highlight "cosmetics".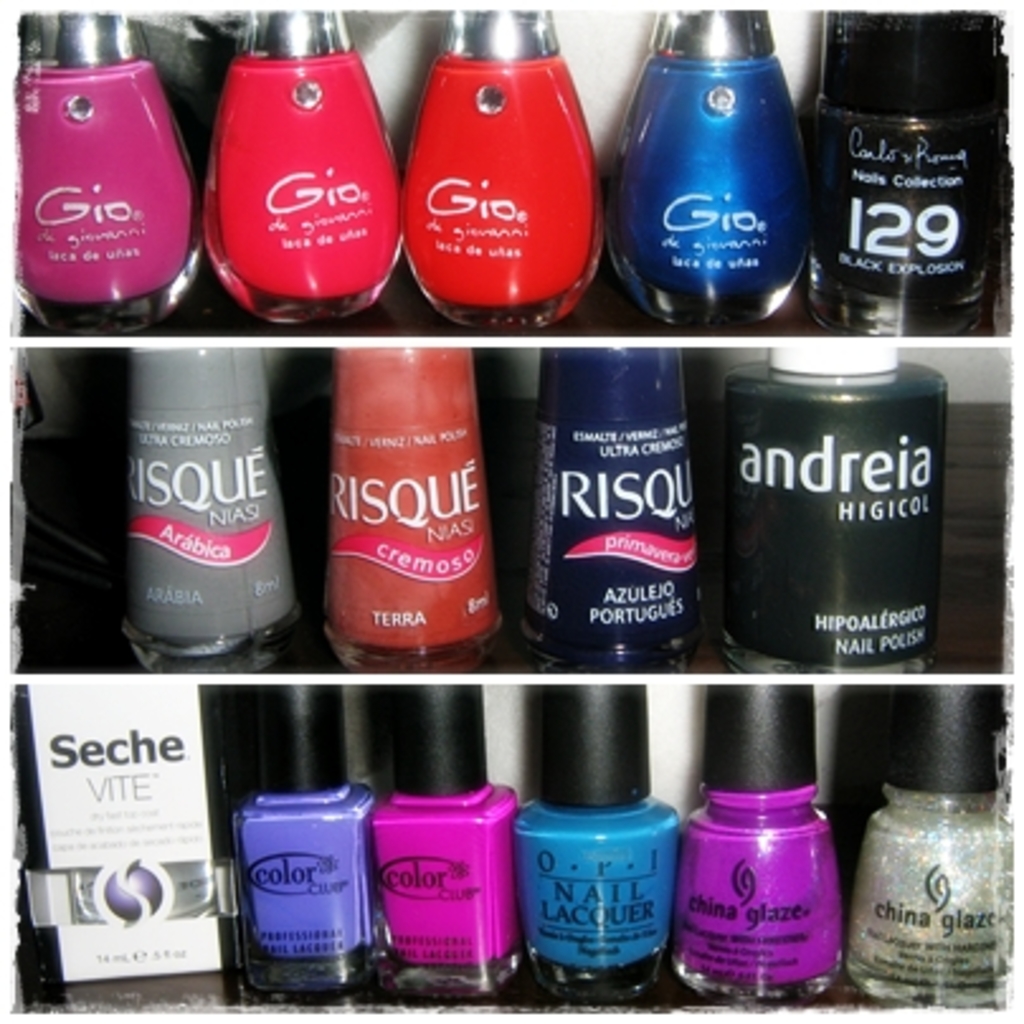
Highlighted region: locate(226, 687, 375, 983).
